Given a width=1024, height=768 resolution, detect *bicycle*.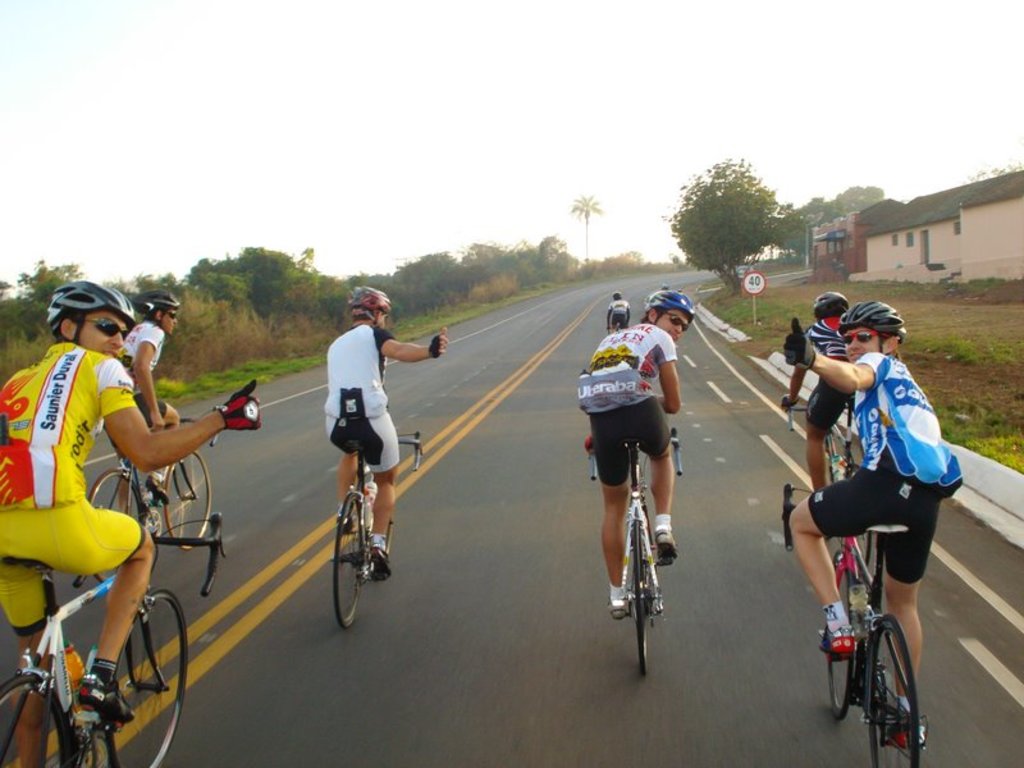
(782,397,877,581).
